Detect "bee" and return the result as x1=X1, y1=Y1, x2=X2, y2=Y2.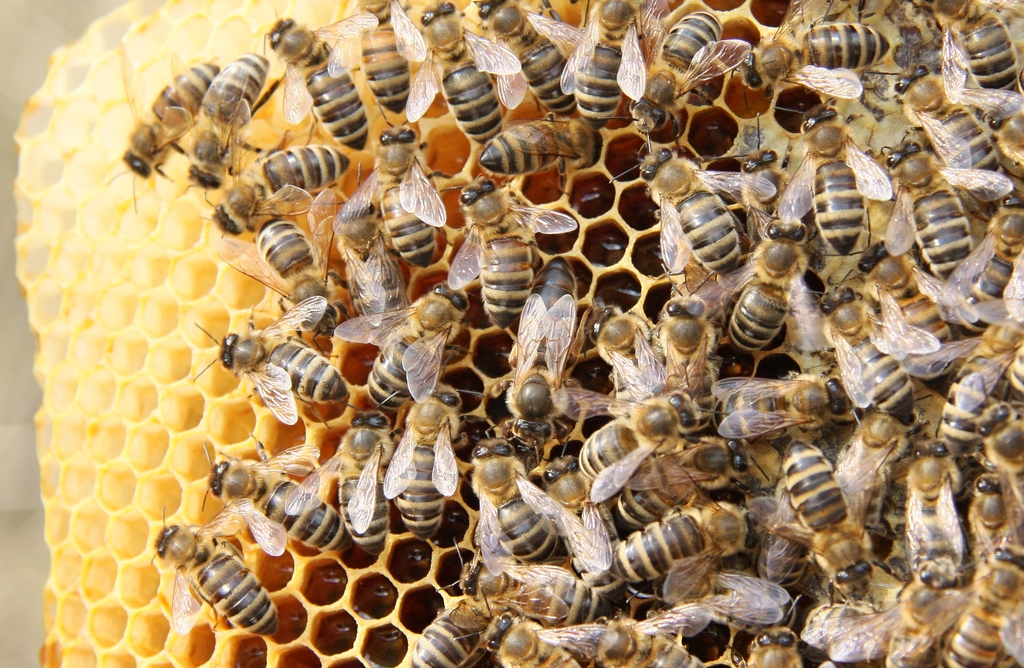
x1=433, y1=605, x2=580, y2=667.
